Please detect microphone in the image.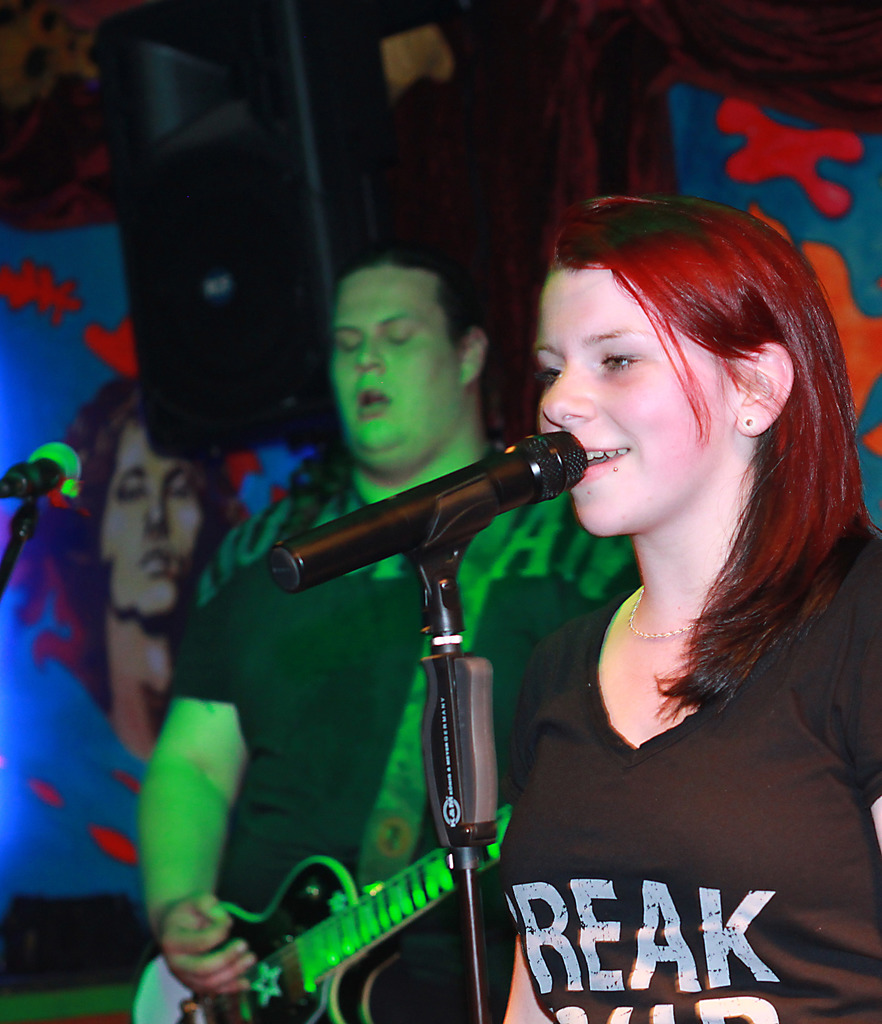
(269, 431, 589, 593).
